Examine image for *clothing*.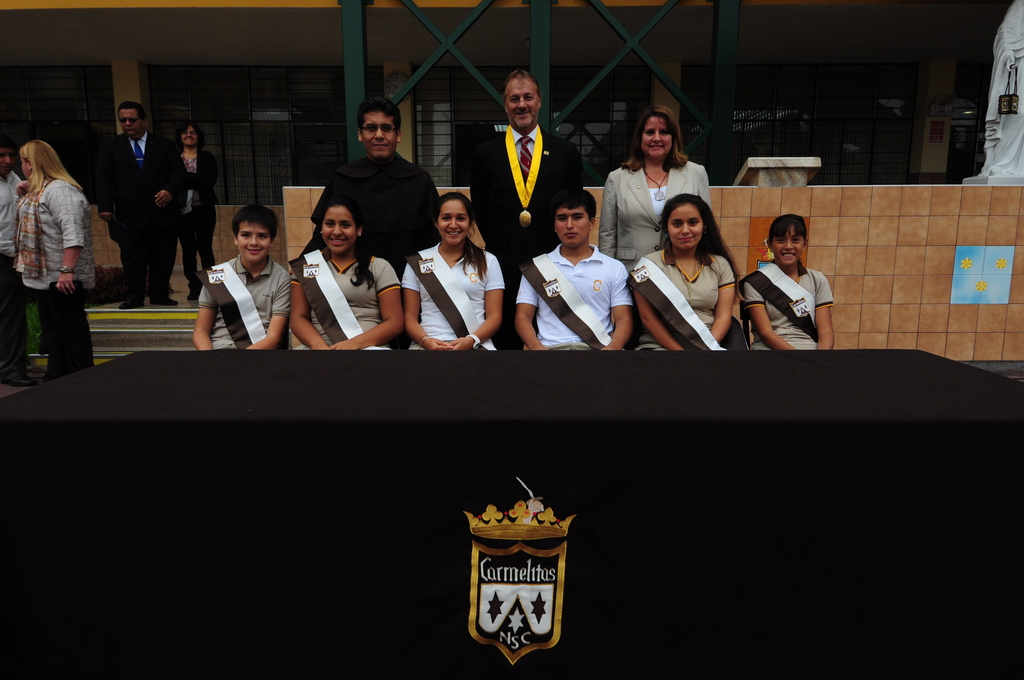
Examination result: left=299, top=152, right=442, bottom=268.
